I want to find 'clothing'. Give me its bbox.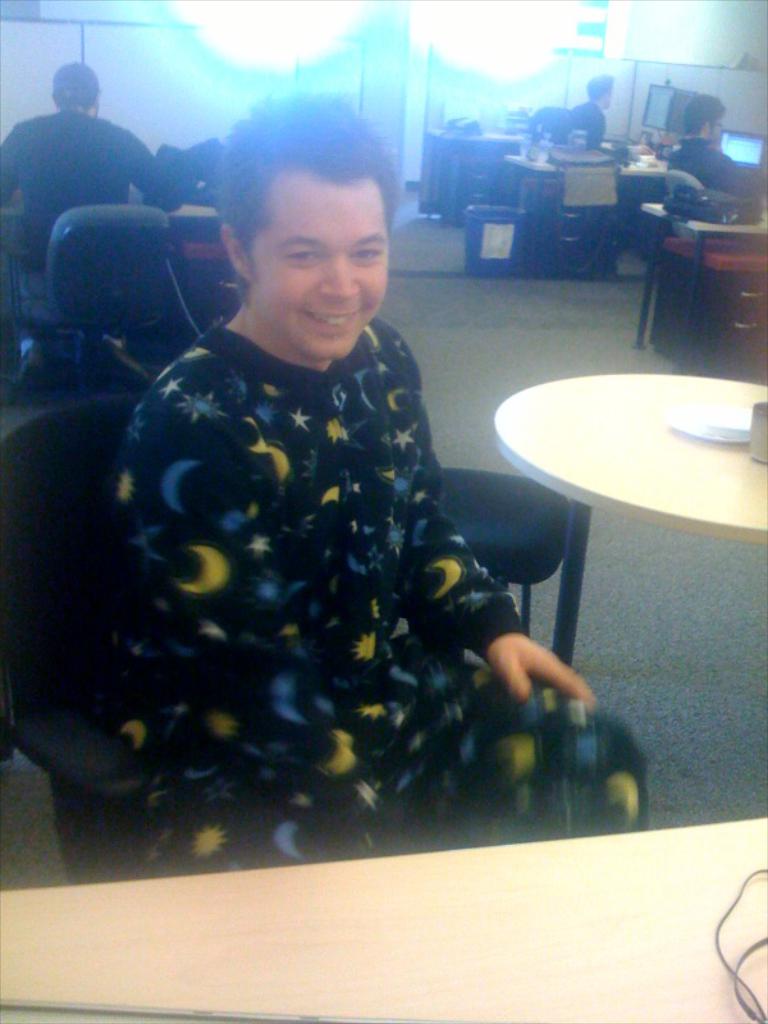
{"left": 0, "top": 106, "right": 188, "bottom": 271}.
